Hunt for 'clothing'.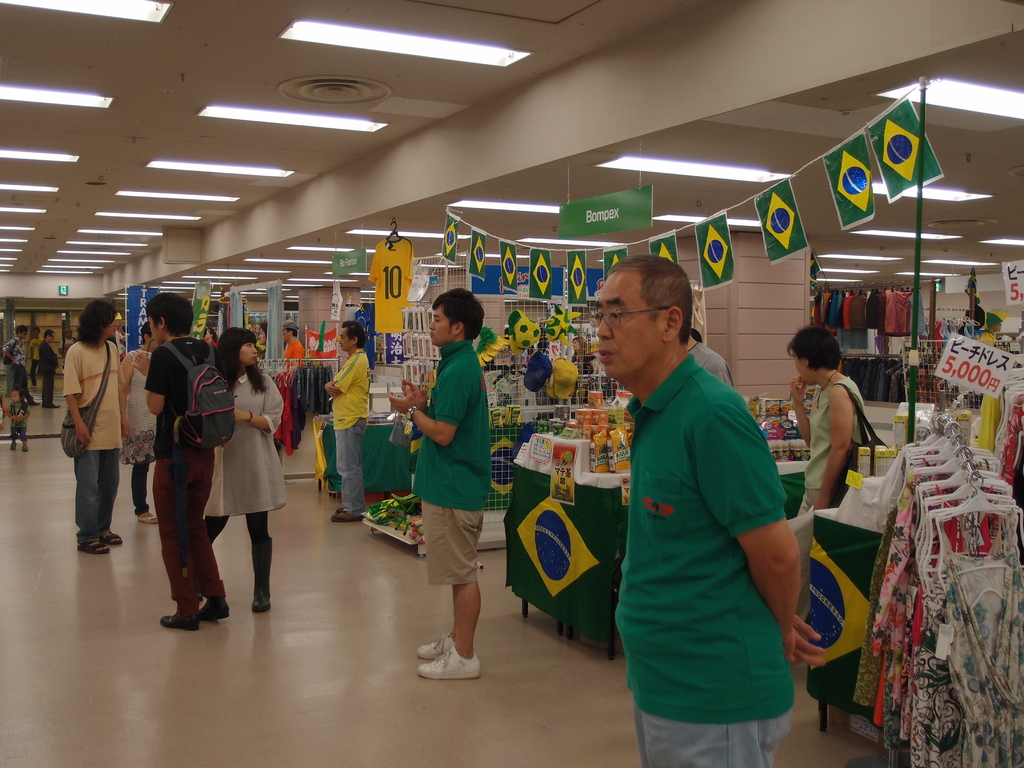
Hunted down at bbox(415, 337, 497, 586).
